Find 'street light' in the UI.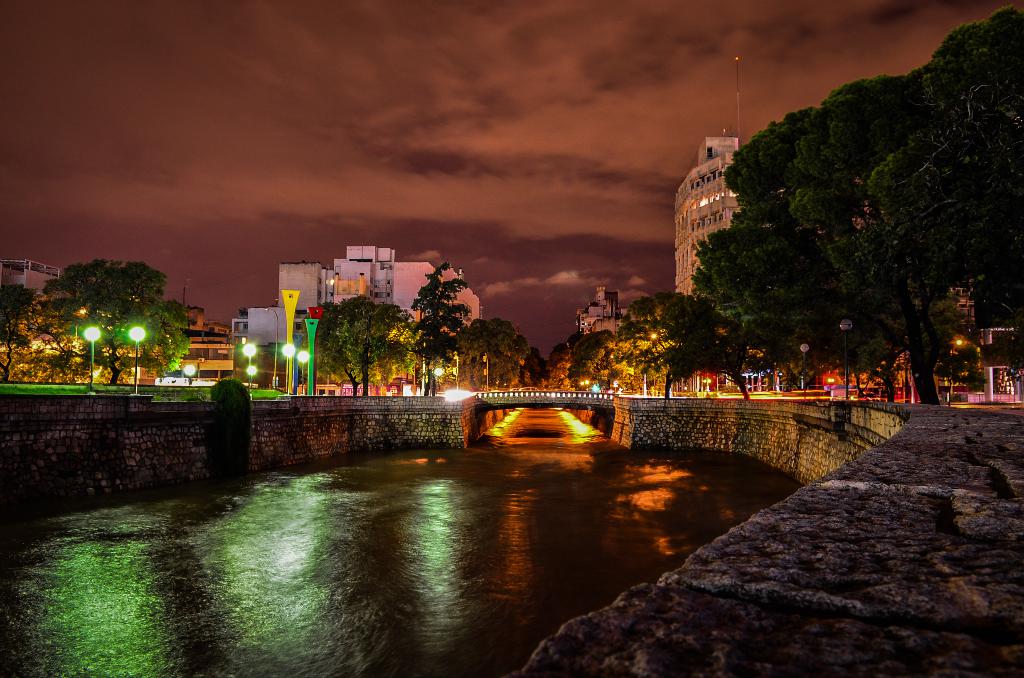
UI element at (78,318,107,393).
